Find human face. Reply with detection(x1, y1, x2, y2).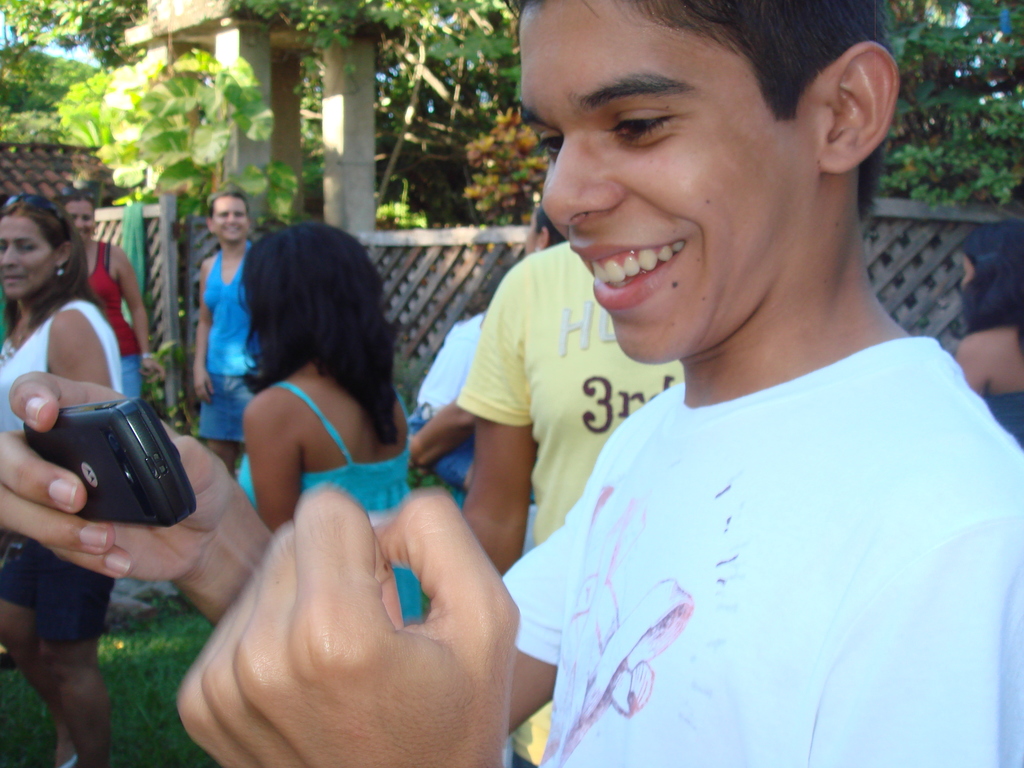
detection(0, 216, 53, 297).
